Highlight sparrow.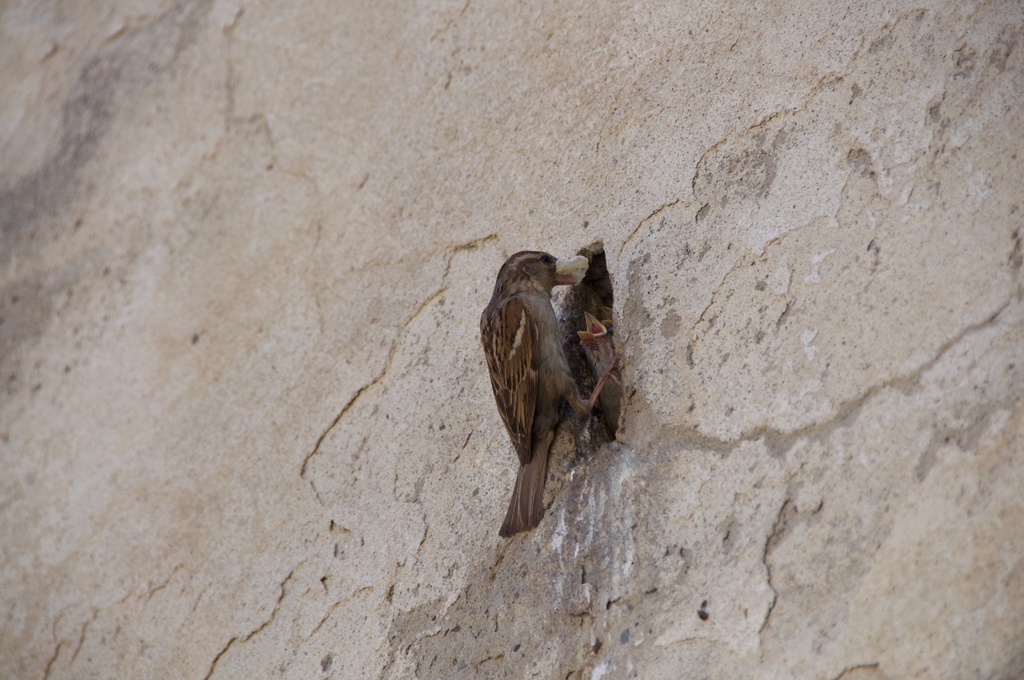
Highlighted region: detection(576, 306, 616, 399).
